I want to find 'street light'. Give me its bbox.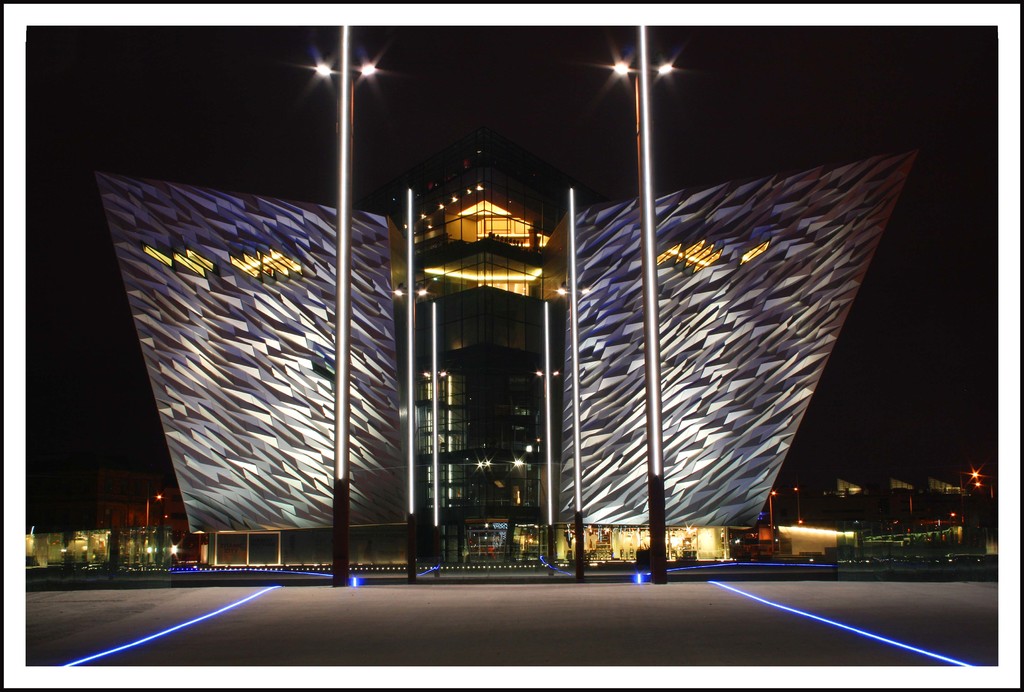
145 493 166 529.
